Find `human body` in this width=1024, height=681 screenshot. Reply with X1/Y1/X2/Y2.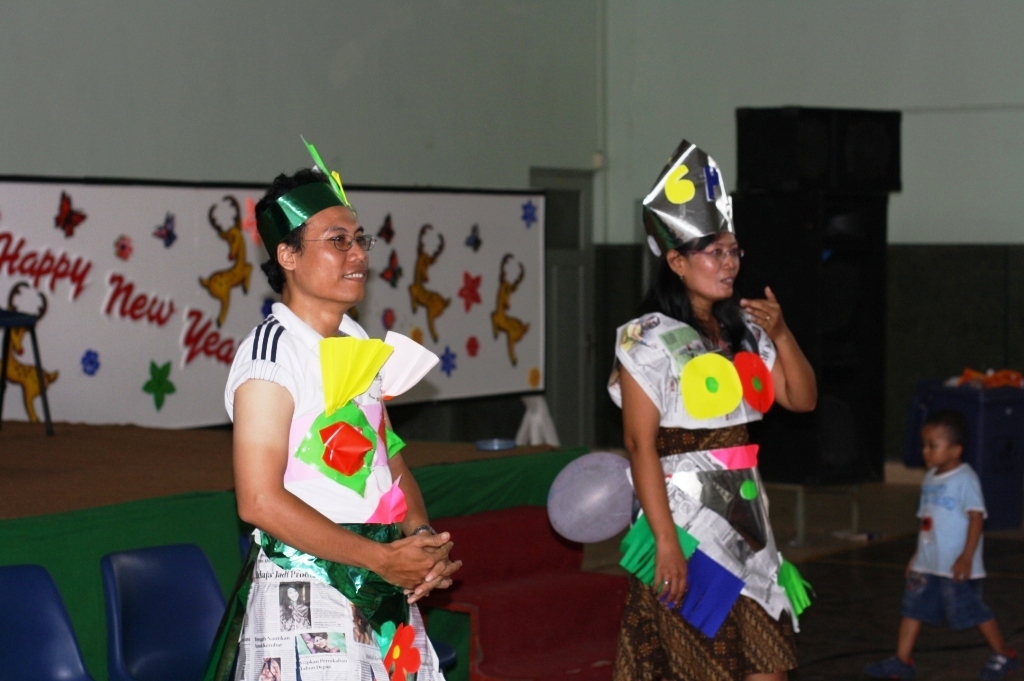
881/453/1010/680.
